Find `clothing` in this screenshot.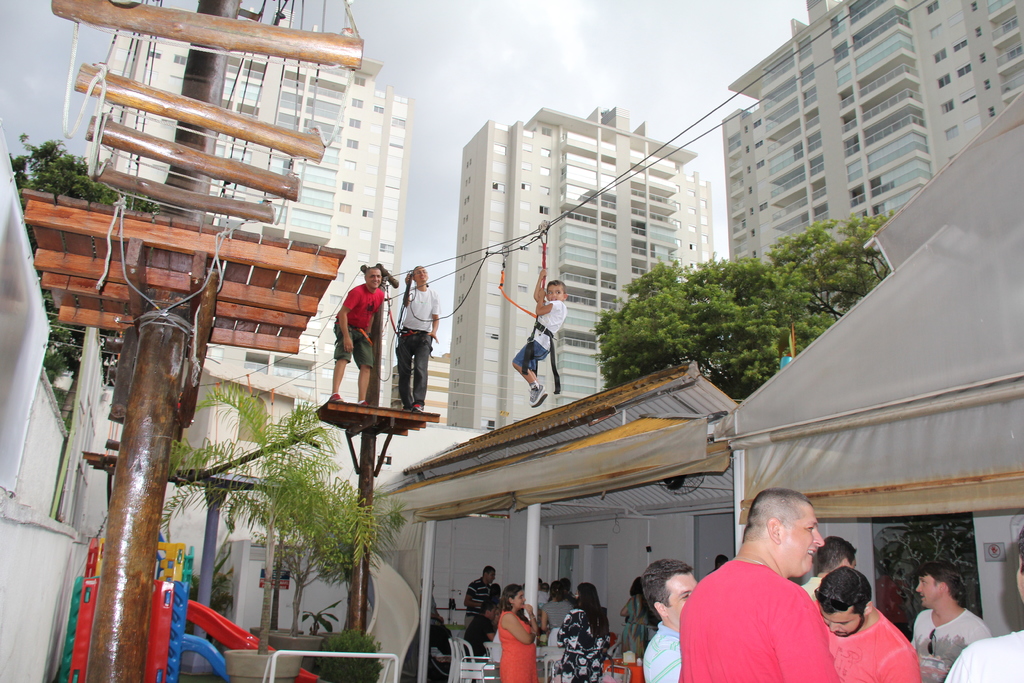
The bounding box for `clothing` is bbox=(827, 607, 932, 682).
